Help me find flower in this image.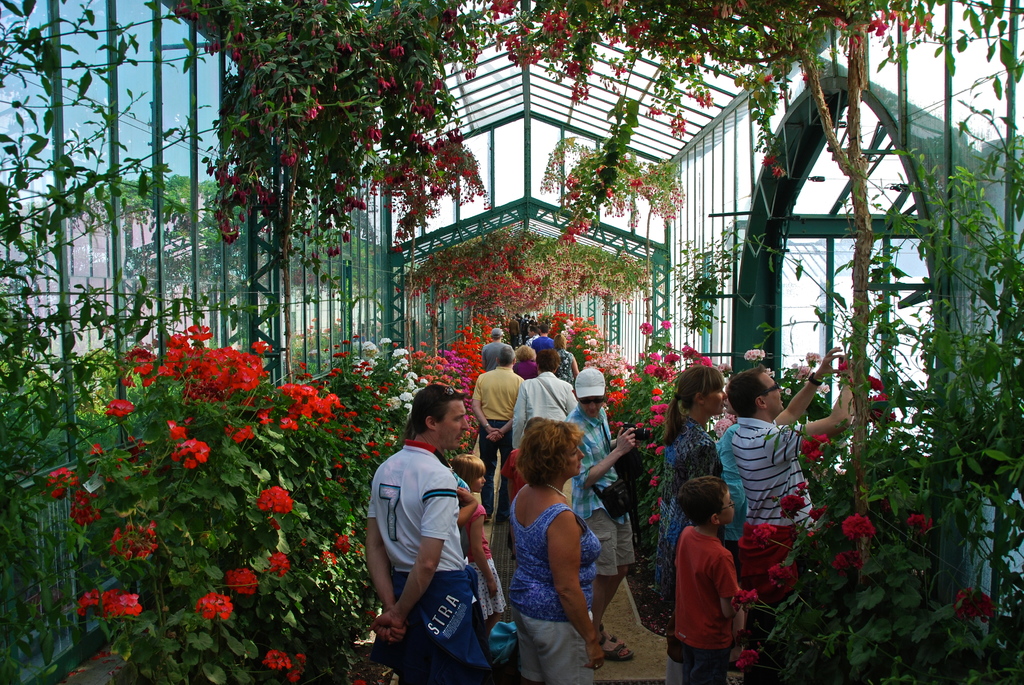
Found it: x1=263 y1=549 x2=291 y2=576.
